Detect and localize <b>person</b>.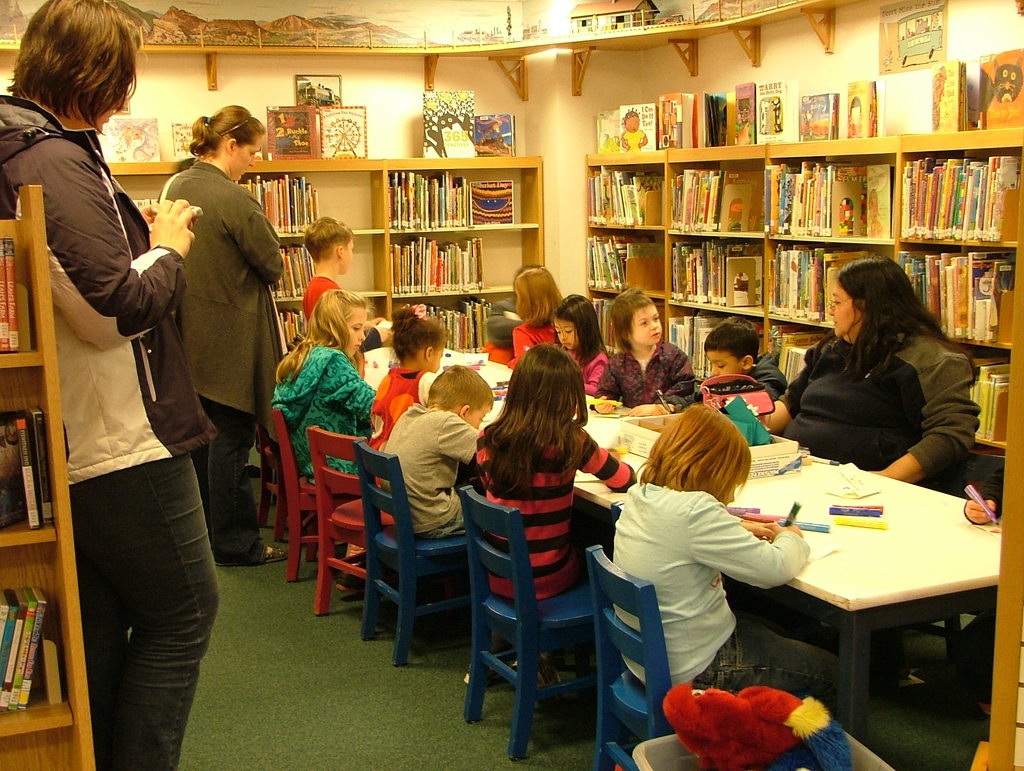
Localized at 594 290 689 399.
